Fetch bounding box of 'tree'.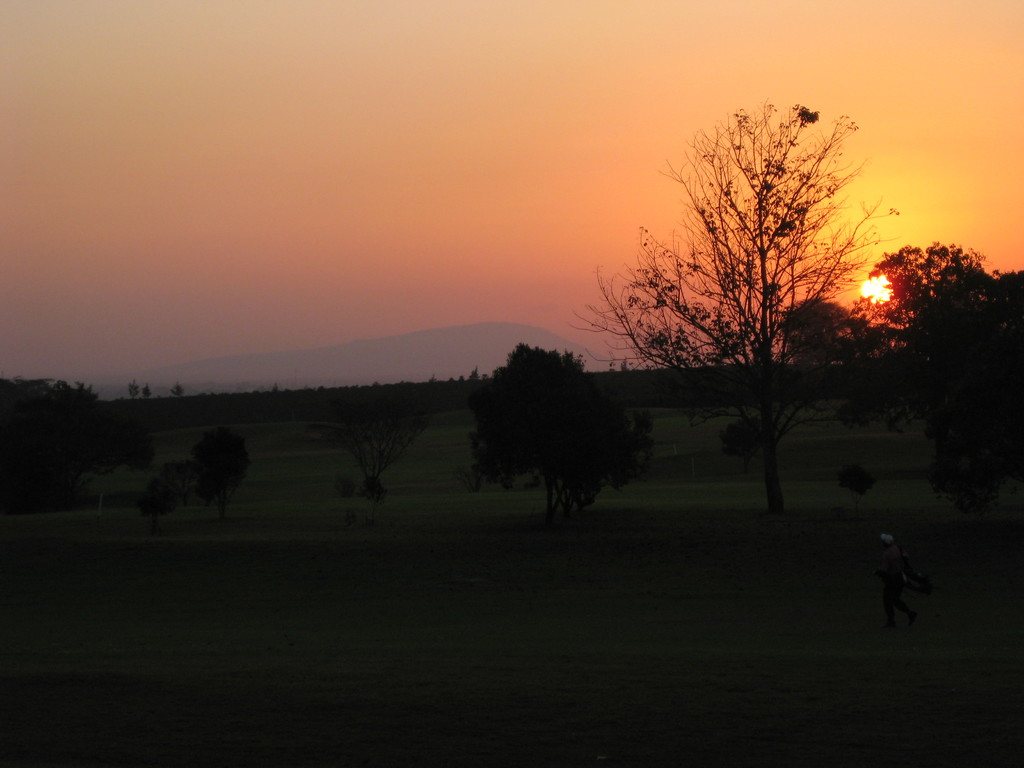
Bbox: [left=172, top=379, right=180, bottom=401].
